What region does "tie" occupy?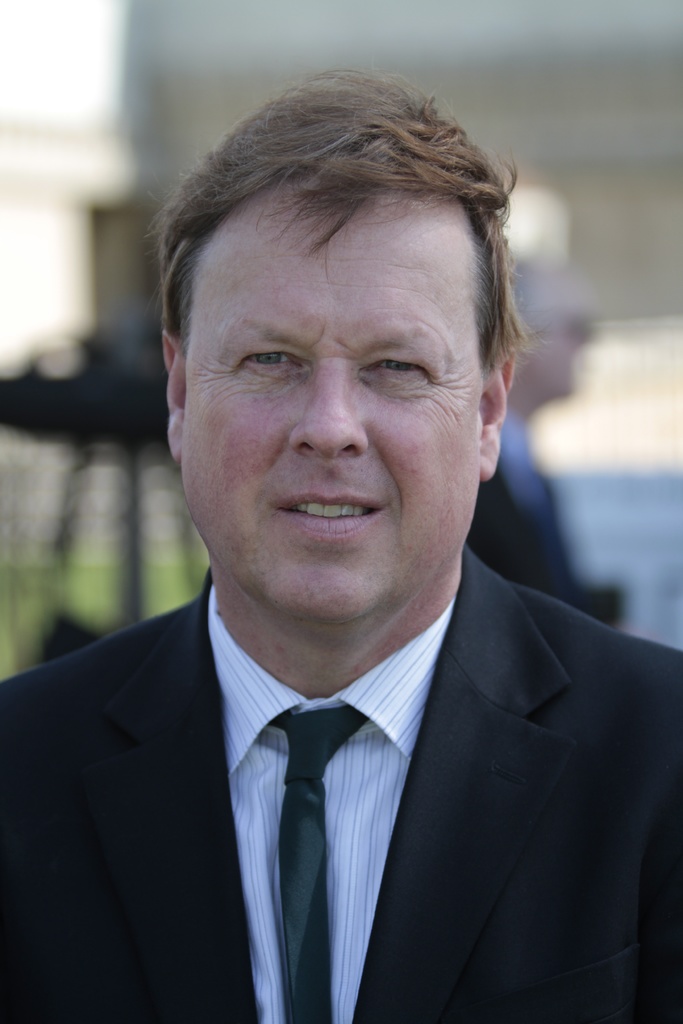
[left=265, top=707, right=374, bottom=1023].
